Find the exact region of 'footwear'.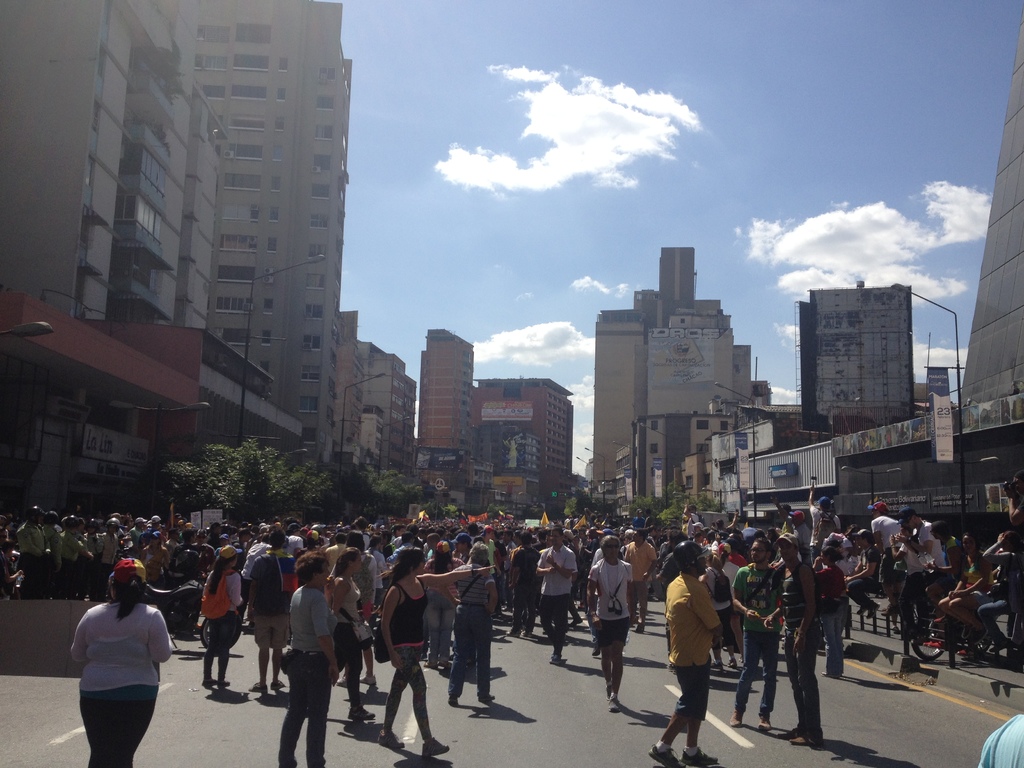
Exact region: 909:634:924:648.
